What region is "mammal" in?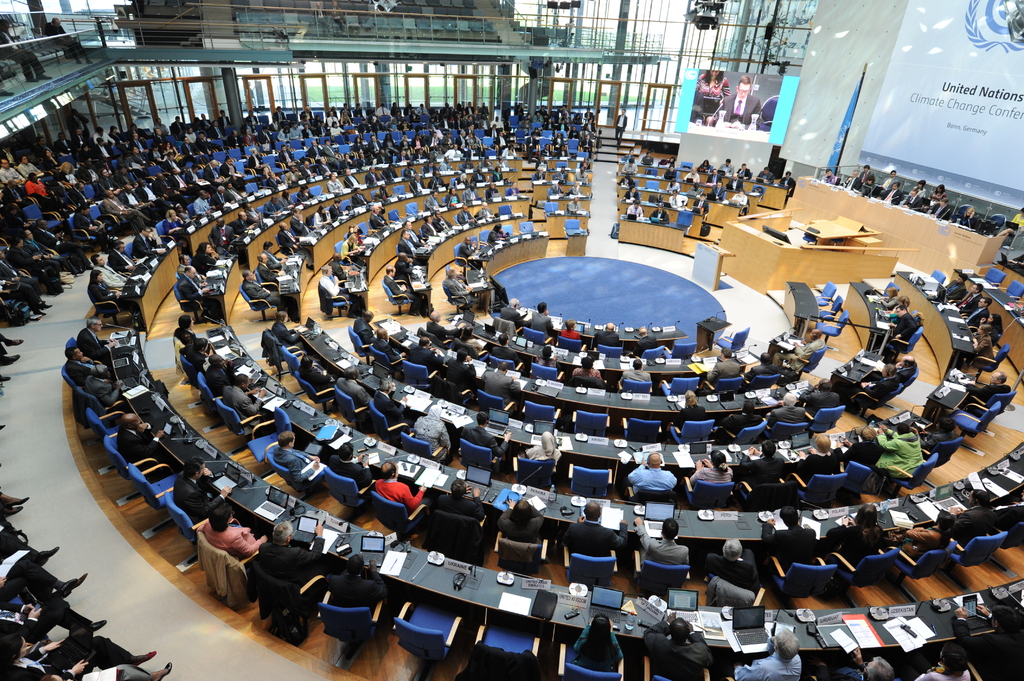
locate(825, 499, 885, 570).
